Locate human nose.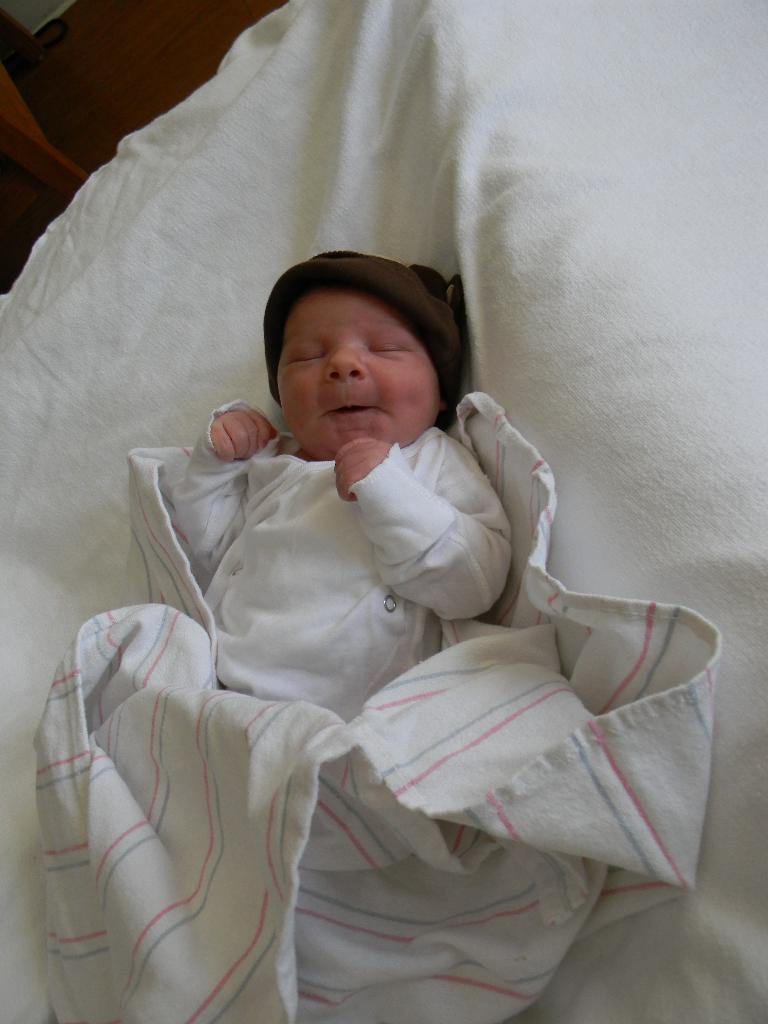
Bounding box: region(324, 345, 367, 383).
